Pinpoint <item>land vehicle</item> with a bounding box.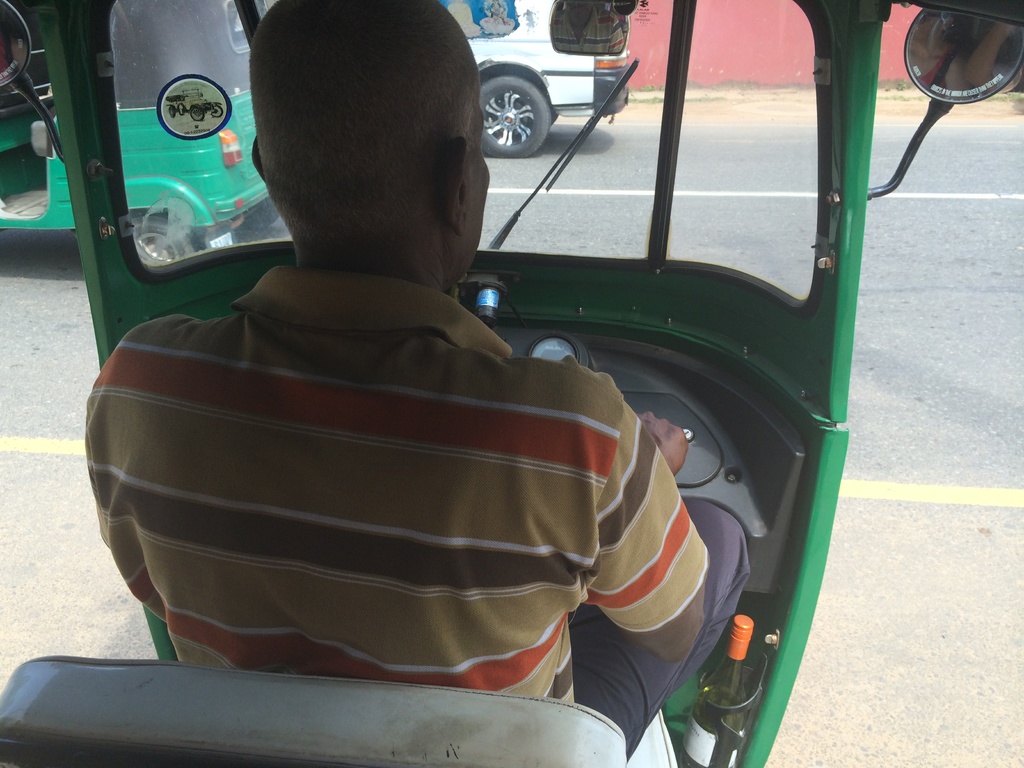
(437,0,639,159).
